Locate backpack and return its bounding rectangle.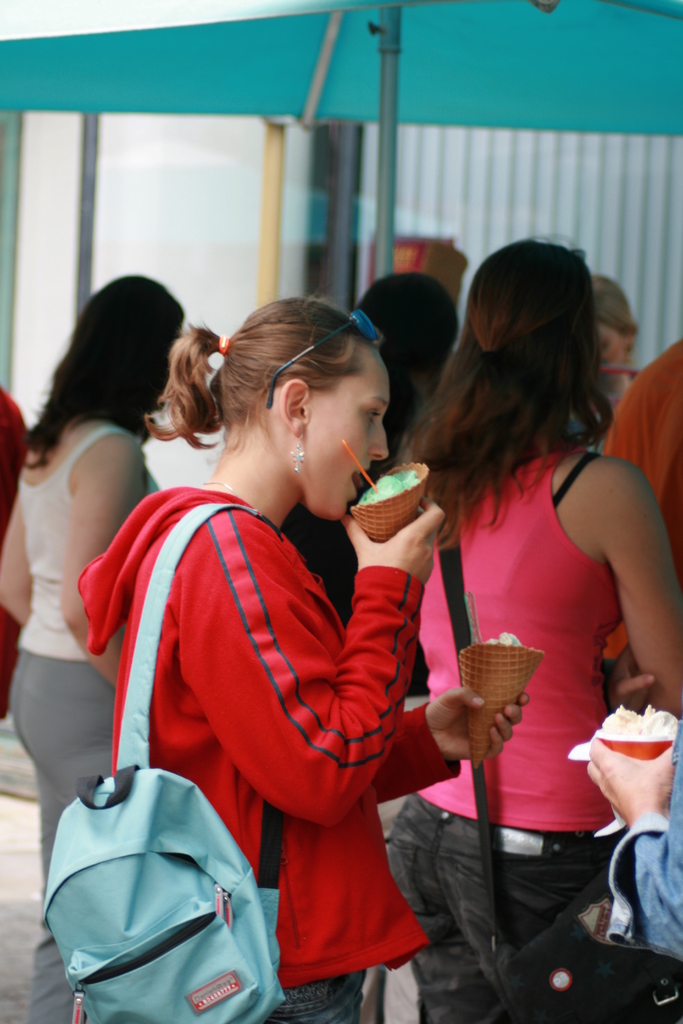
{"x1": 35, "y1": 507, "x2": 292, "y2": 1023}.
